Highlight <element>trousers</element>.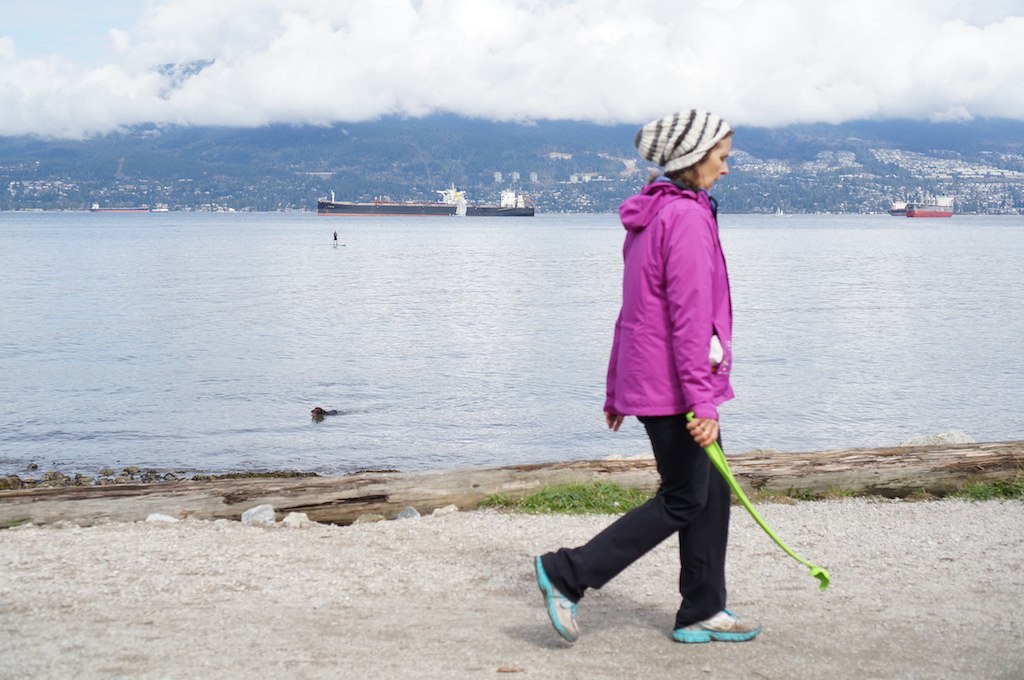
Highlighted region: [567,446,751,617].
